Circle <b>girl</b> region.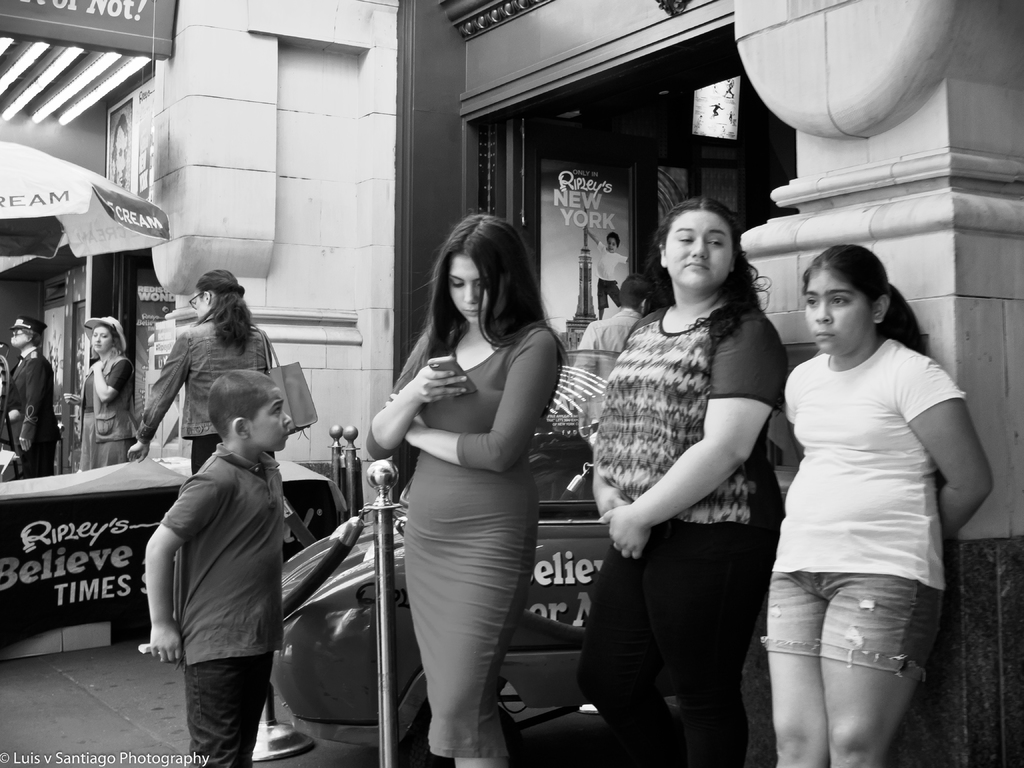
Region: [left=127, top=269, right=275, bottom=479].
